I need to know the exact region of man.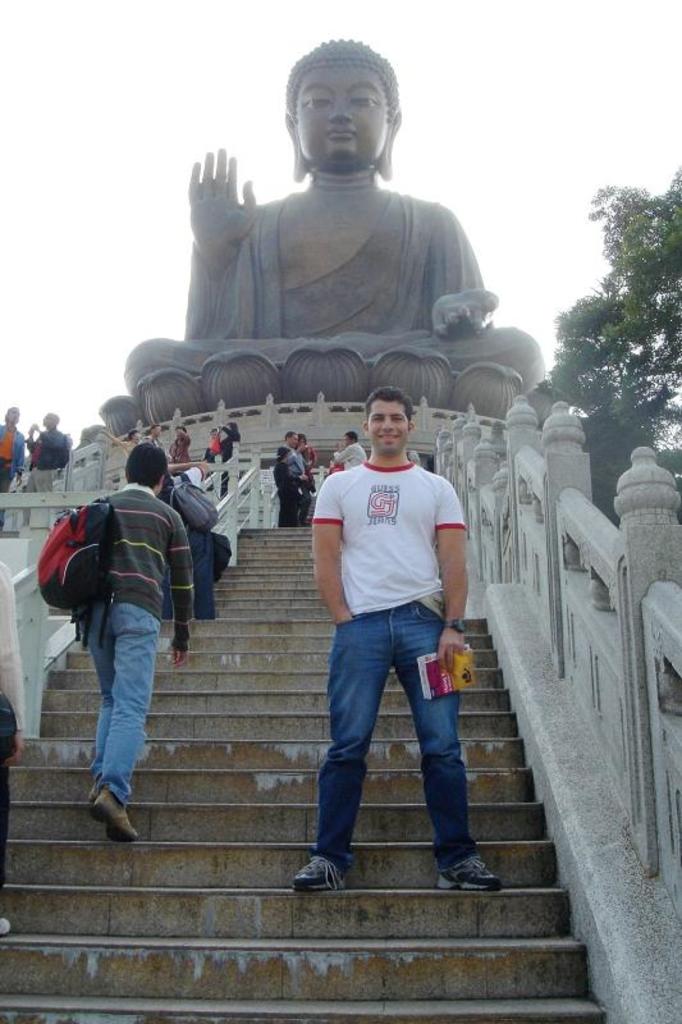
Region: l=79, t=443, r=201, b=842.
